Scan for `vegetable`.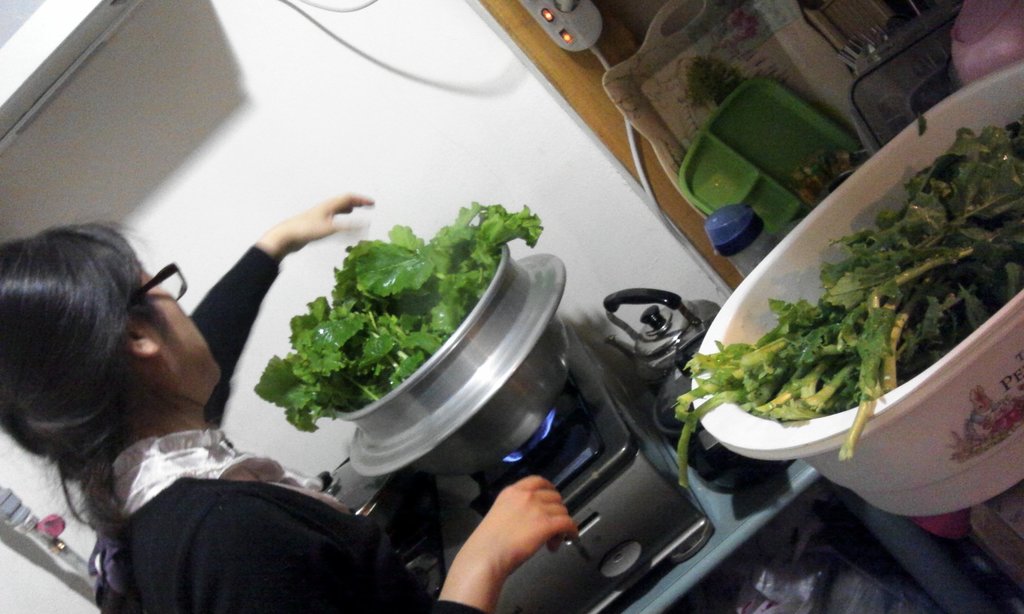
Scan result: 680:124:1023:484.
